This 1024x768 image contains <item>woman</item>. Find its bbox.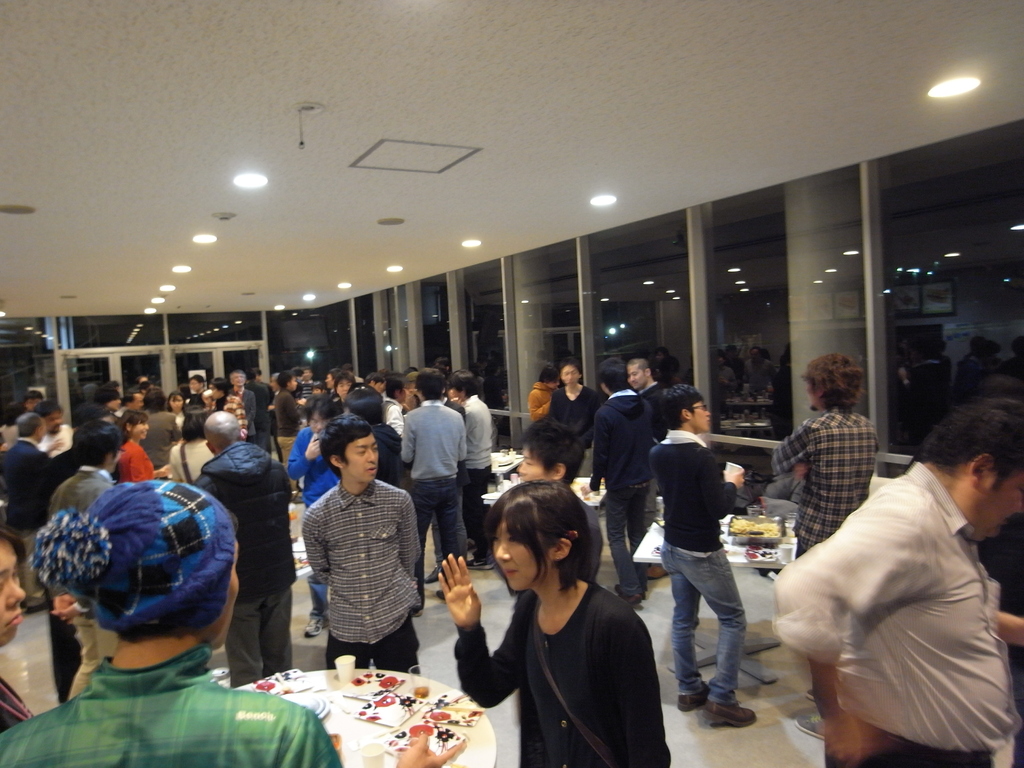
crop(435, 473, 670, 767).
